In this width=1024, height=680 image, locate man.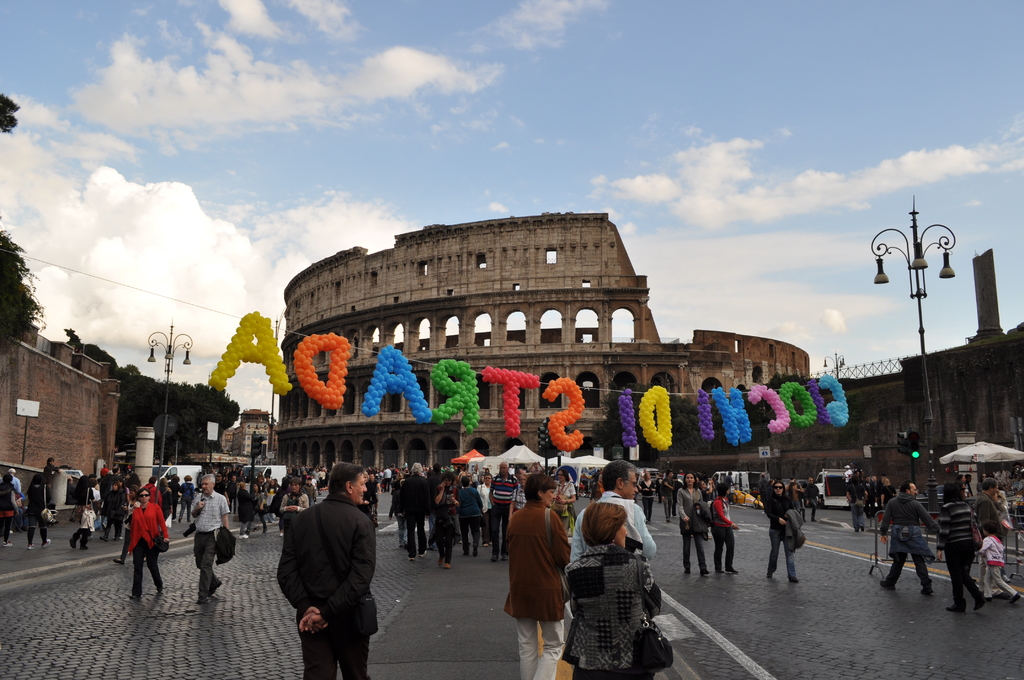
Bounding box: select_region(267, 467, 385, 667).
